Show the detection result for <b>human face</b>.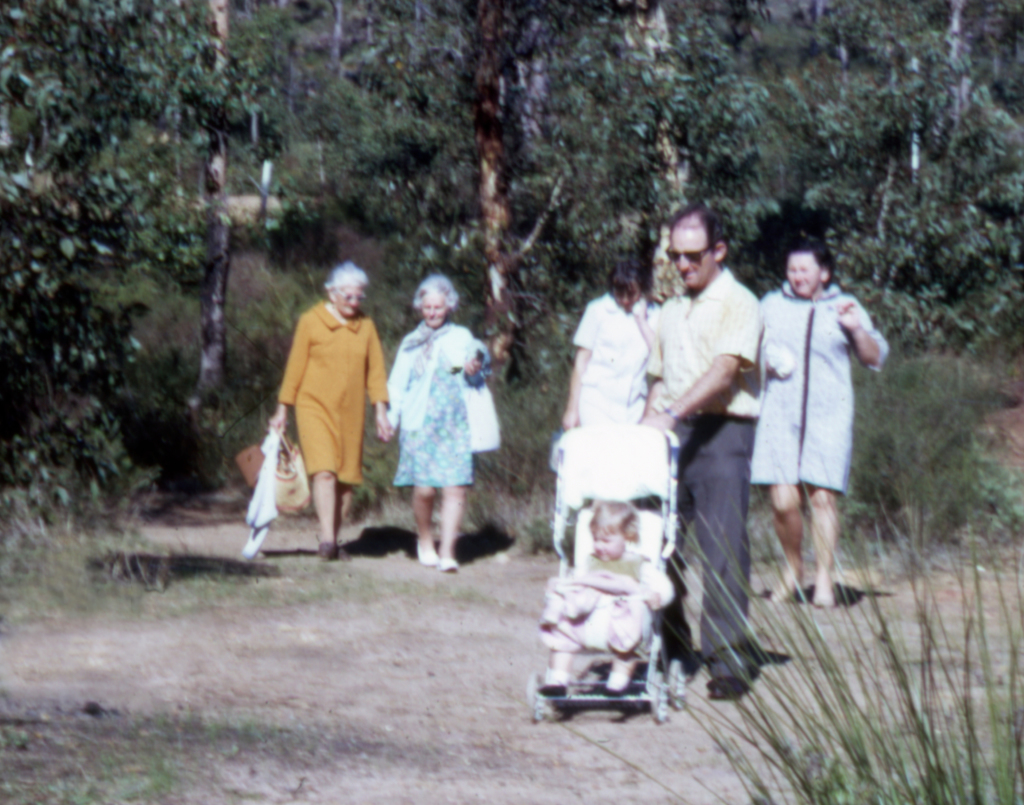
crop(781, 248, 829, 303).
